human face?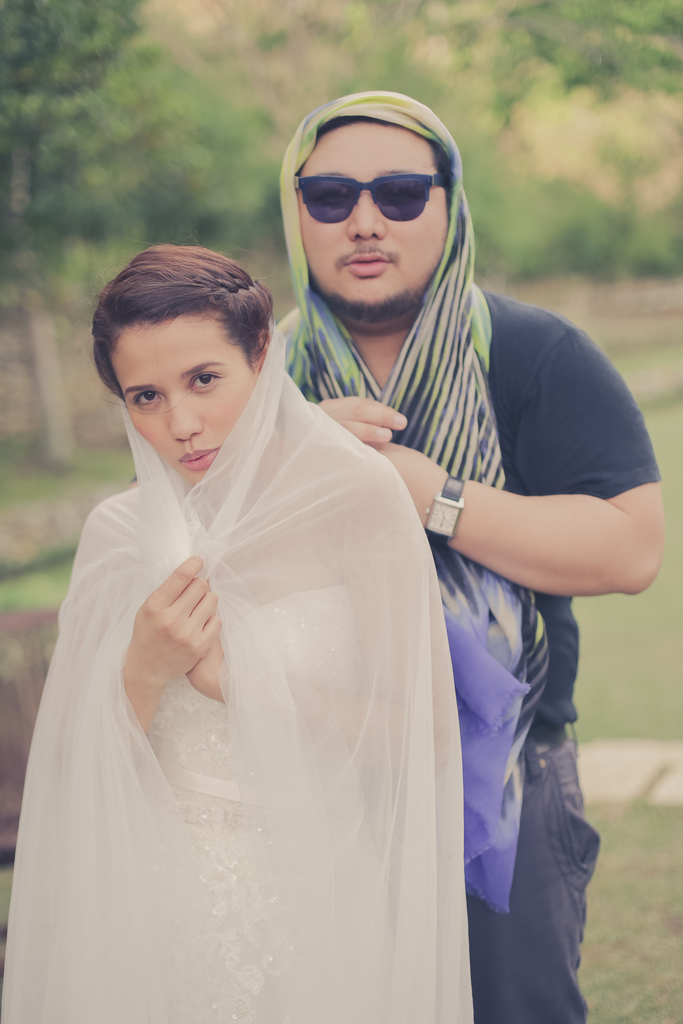
detection(287, 115, 447, 314)
